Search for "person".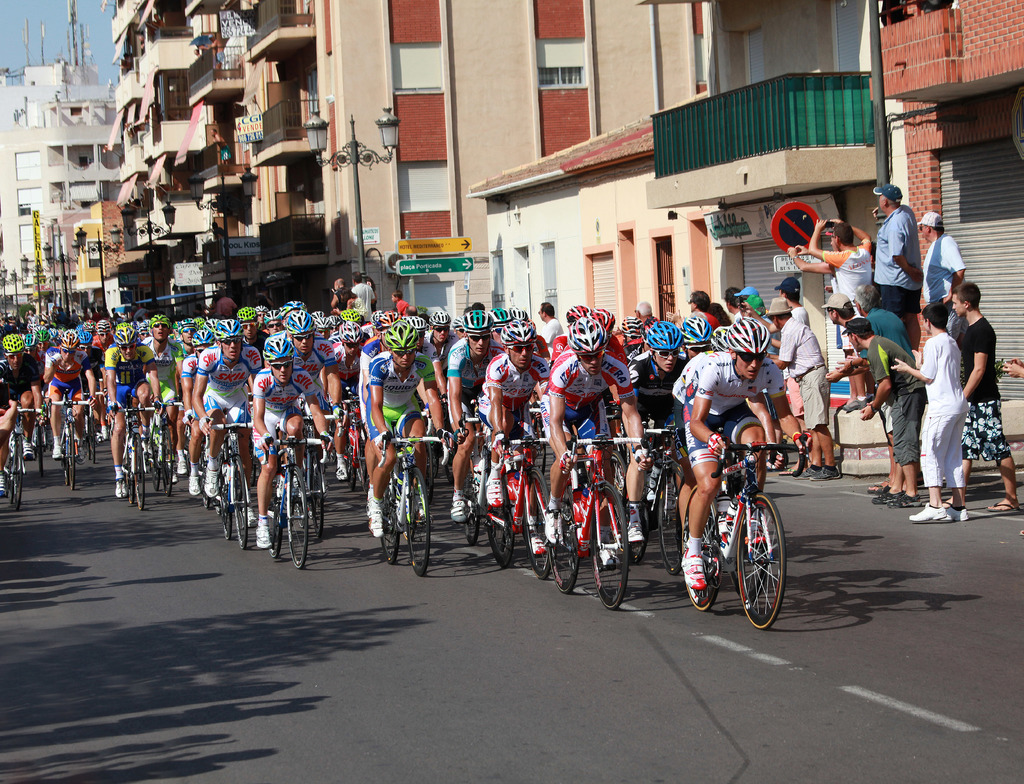
Found at <region>258, 286, 275, 311</region>.
